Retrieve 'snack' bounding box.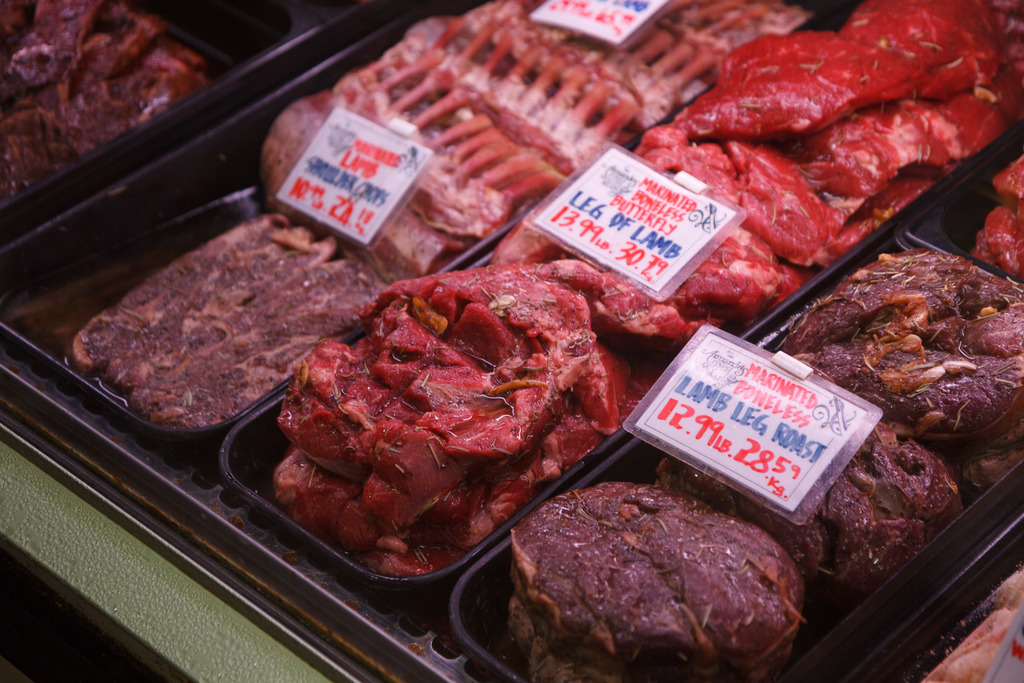
Bounding box: 268:271:623:579.
